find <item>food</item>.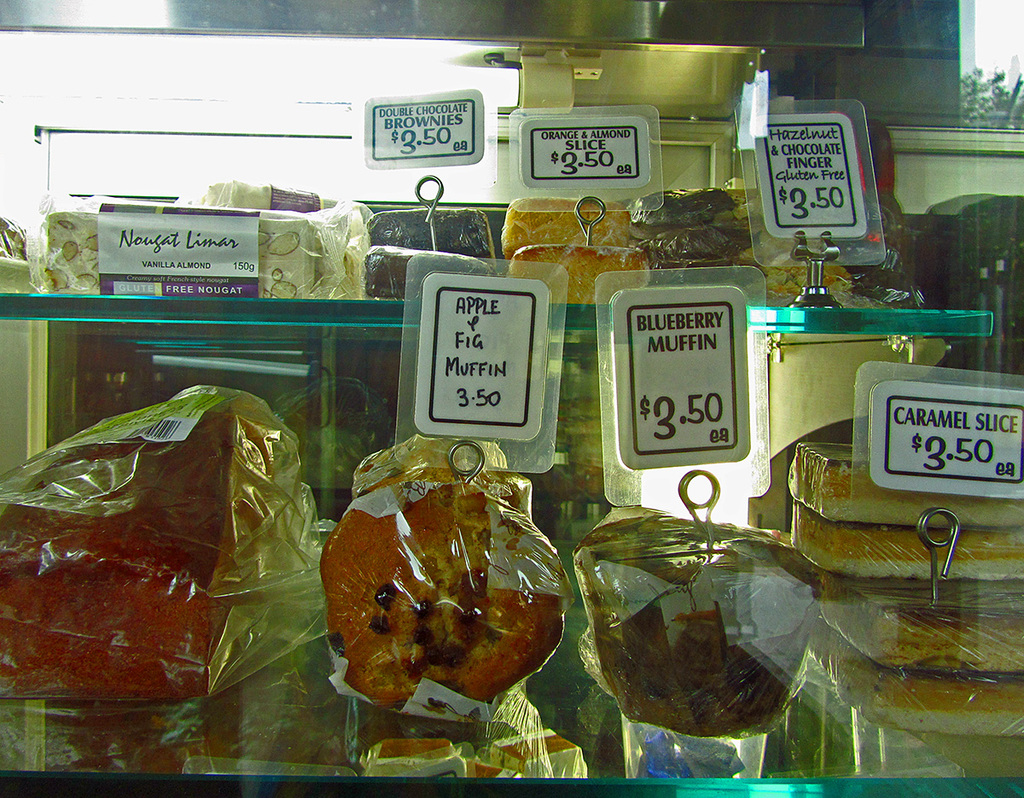
left=631, top=184, right=737, bottom=233.
